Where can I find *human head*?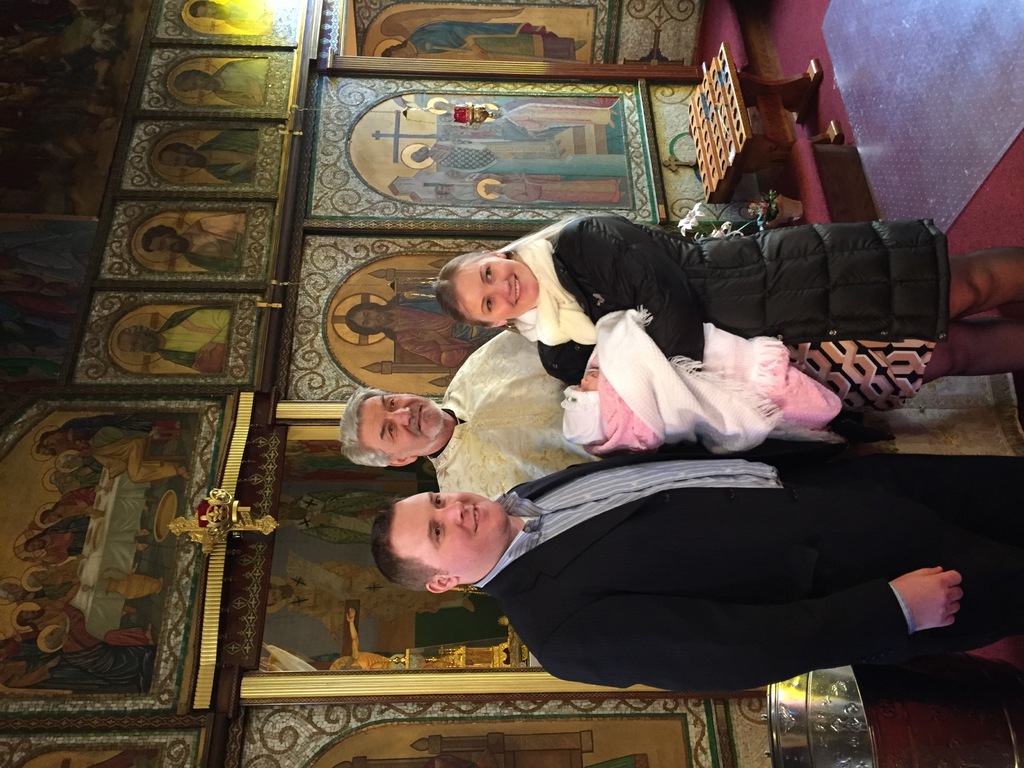
You can find it at rect(15, 607, 43, 628).
